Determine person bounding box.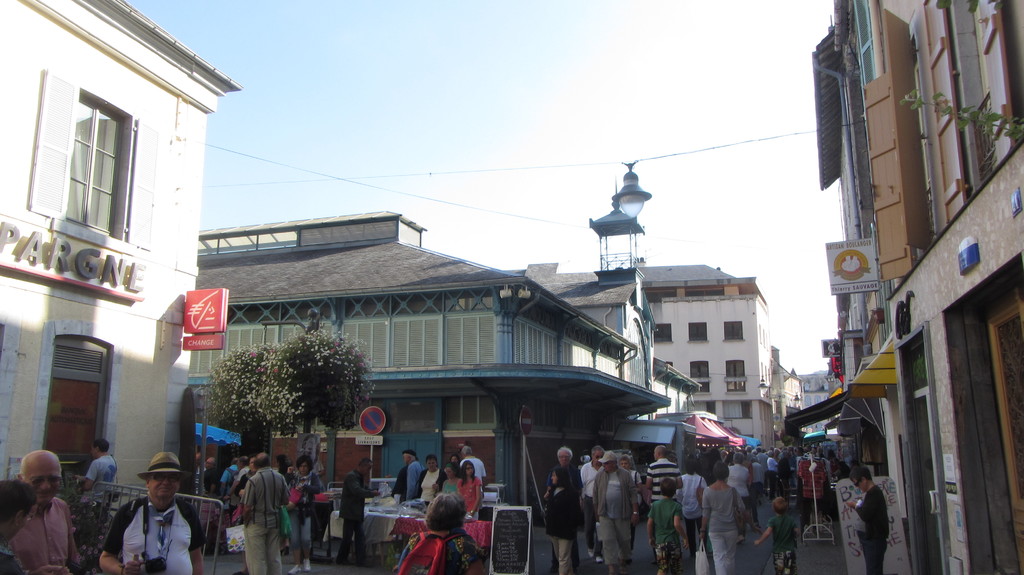
Determined: left=456, top=443, right=488, bottom=490.
